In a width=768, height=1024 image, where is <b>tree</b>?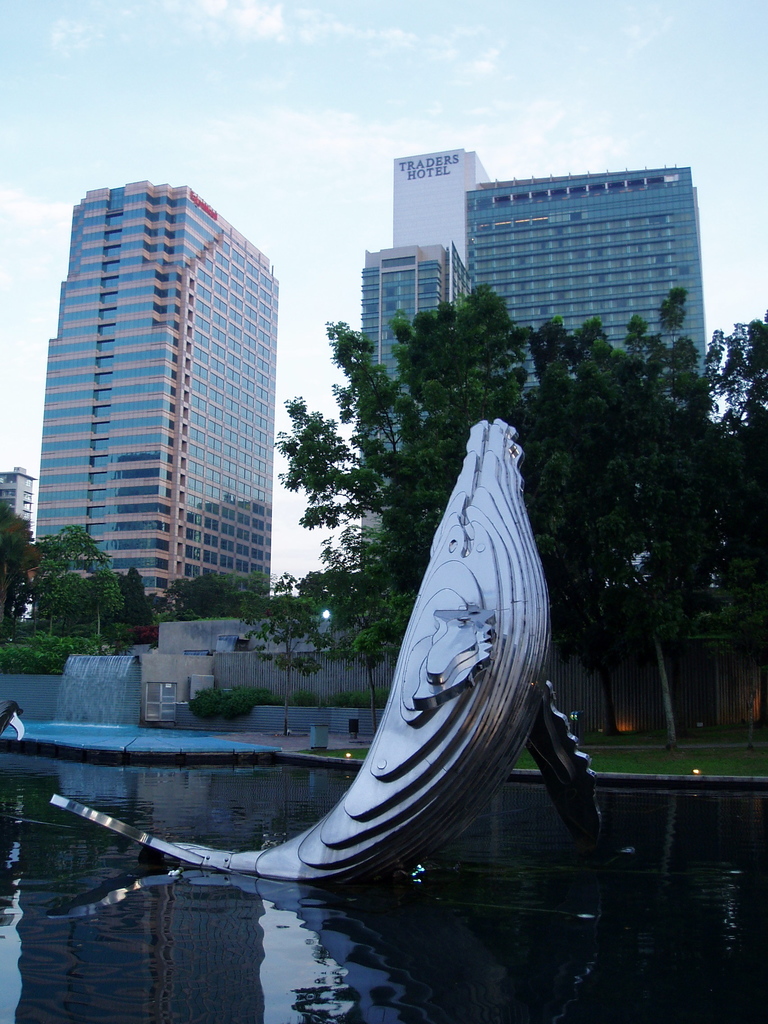
Rect(28, 525, 109, 623).
